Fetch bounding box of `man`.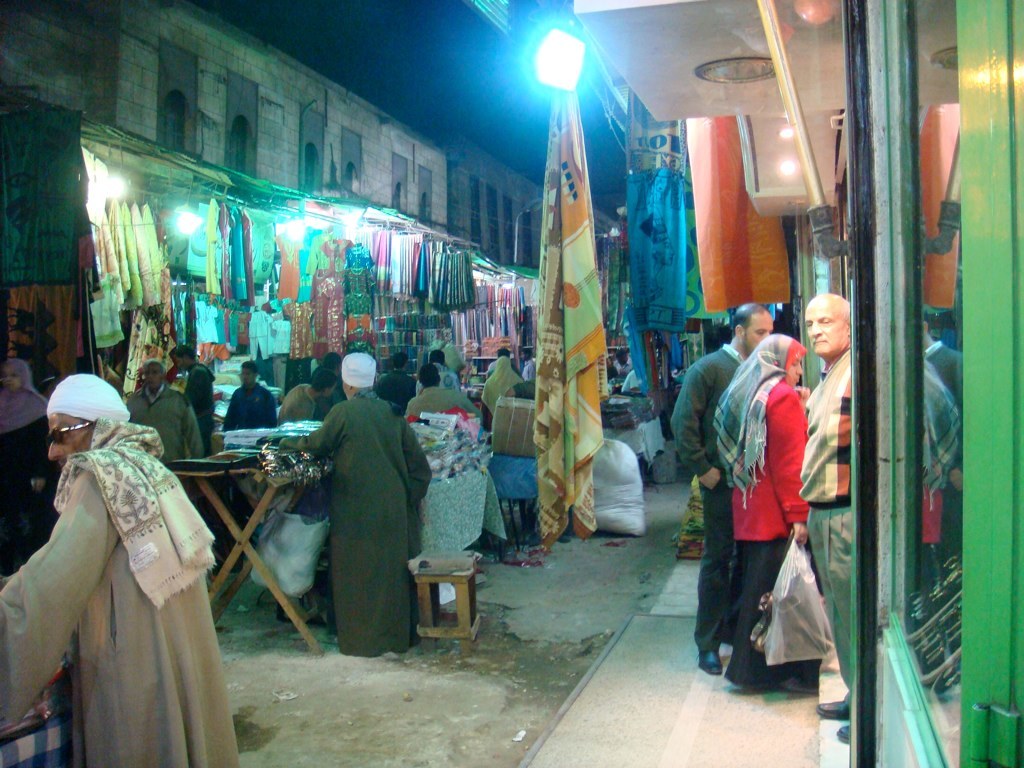
Bbox: bbox(433, 343, 463, 389).
